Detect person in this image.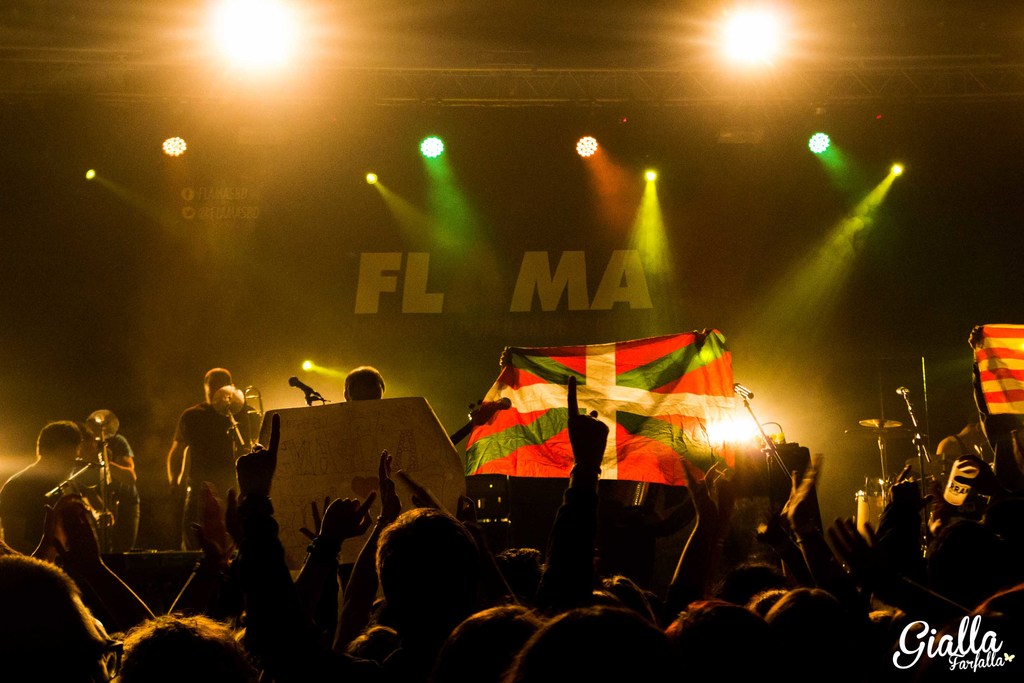
Detection: 163, 369, 263, 549.
